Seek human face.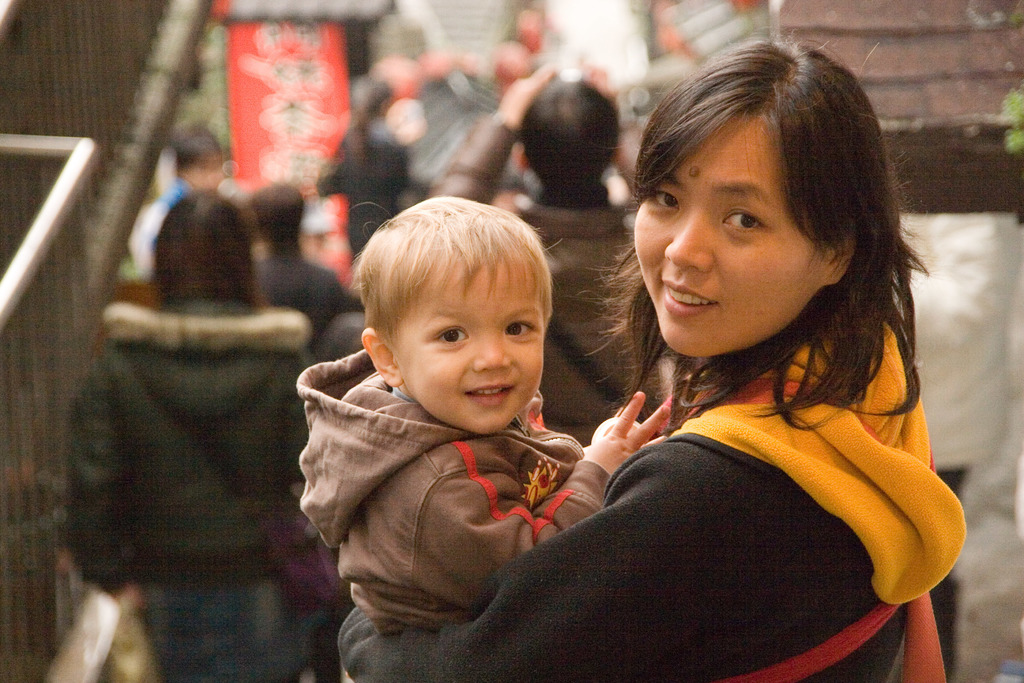
<region>632, 118, 816, 356</region>.
